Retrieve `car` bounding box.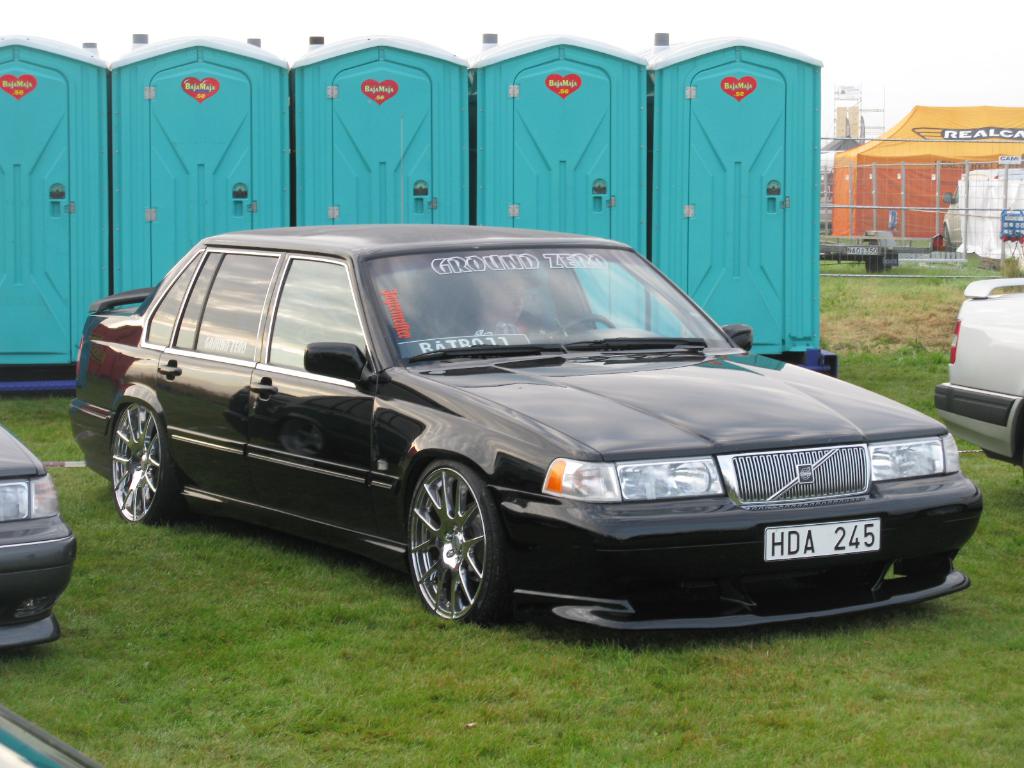
Bounding box: left=932, top=274, right=1023, bottom=476.
